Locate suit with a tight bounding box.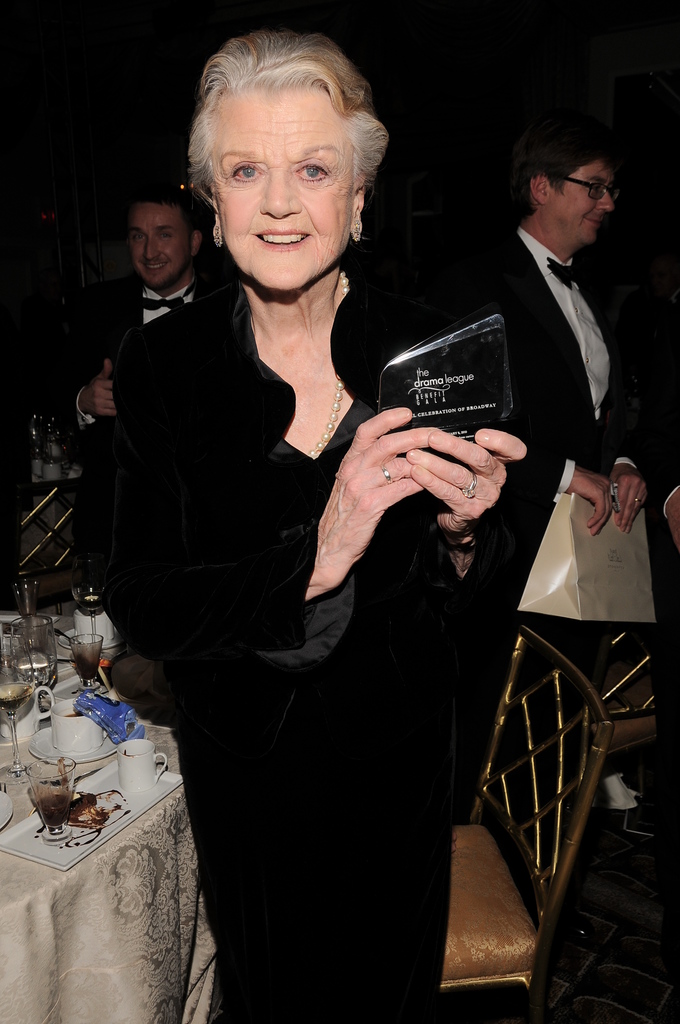
(x1=451, y1=232, x2=643, y2=852).
